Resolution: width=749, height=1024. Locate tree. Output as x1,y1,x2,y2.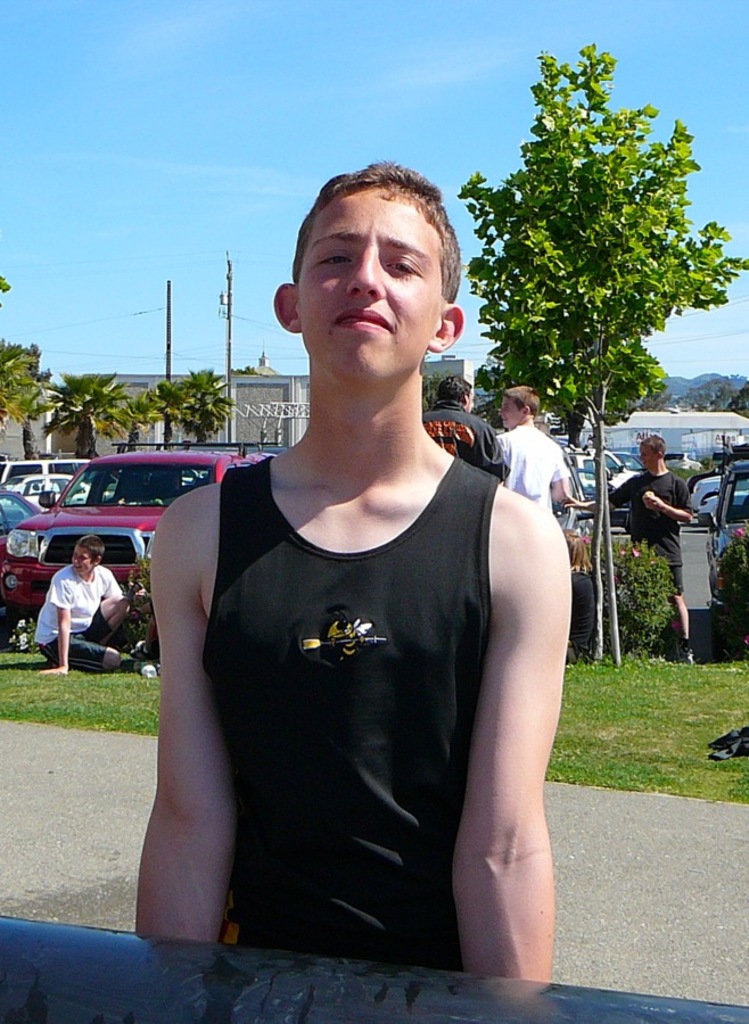
47,370,141,459.
